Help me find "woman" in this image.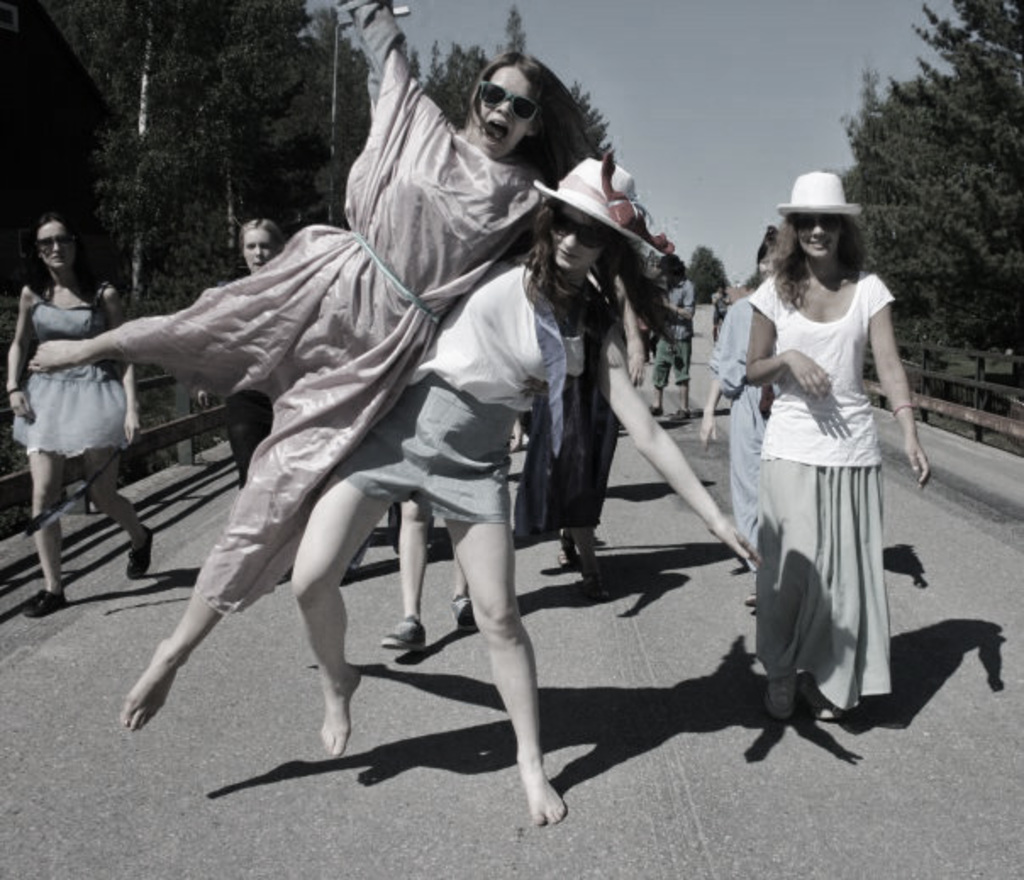
Found it: 749 170 932 726.
